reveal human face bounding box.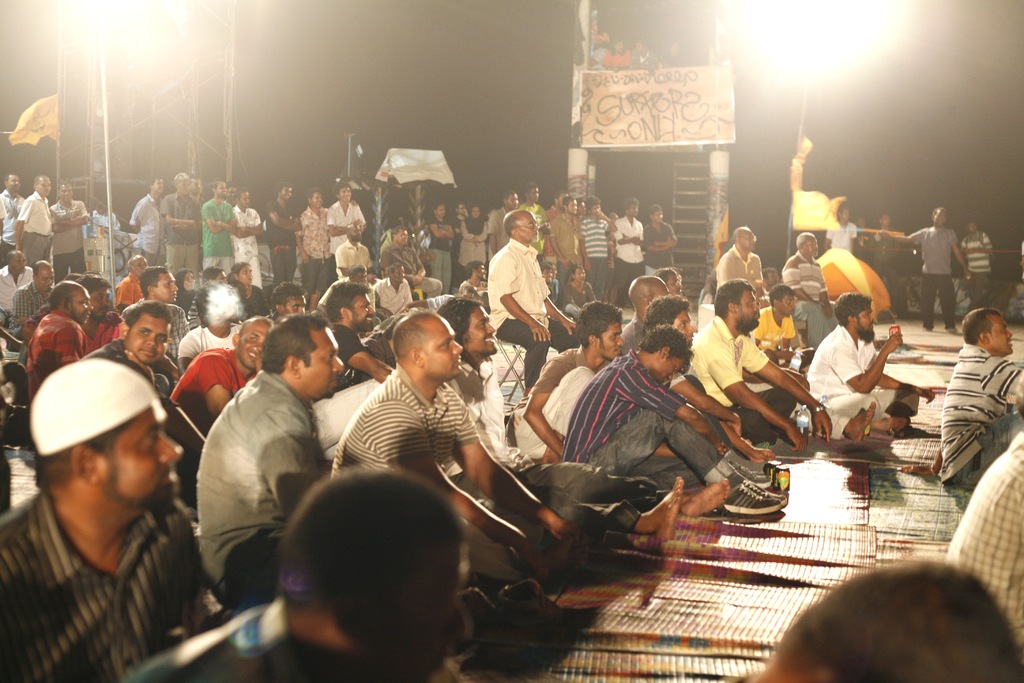
Revealed: BBox(468, 205, 483, 220).
